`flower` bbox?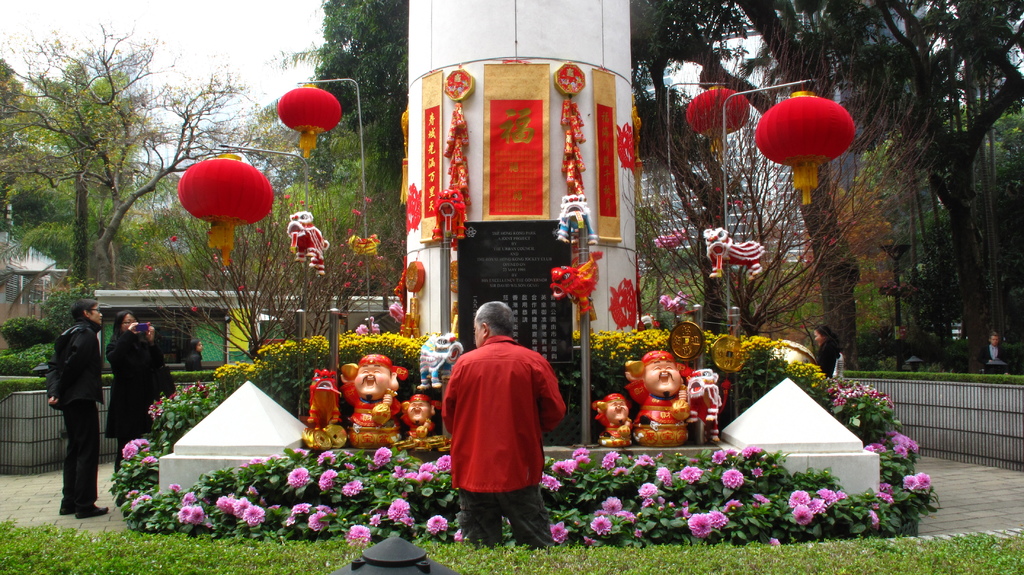
pyautogui.locateOnScreen(904, 473, 918, 490)
